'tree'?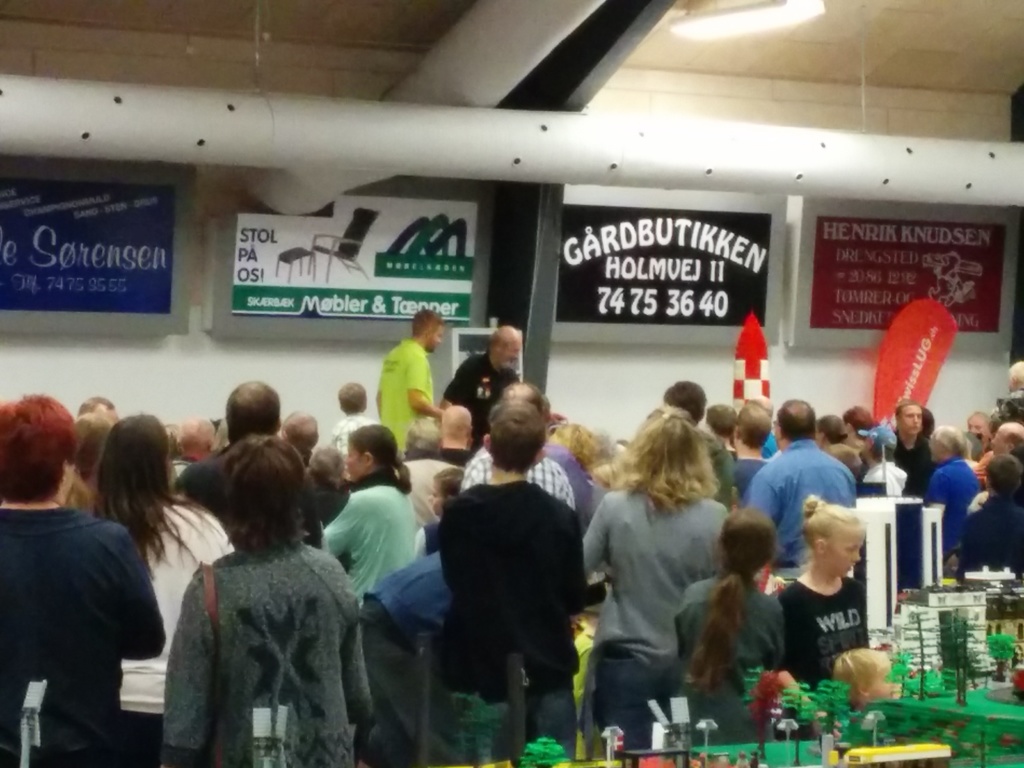
pyautogui.locateOnScreen(779, 682, 816, 767)
